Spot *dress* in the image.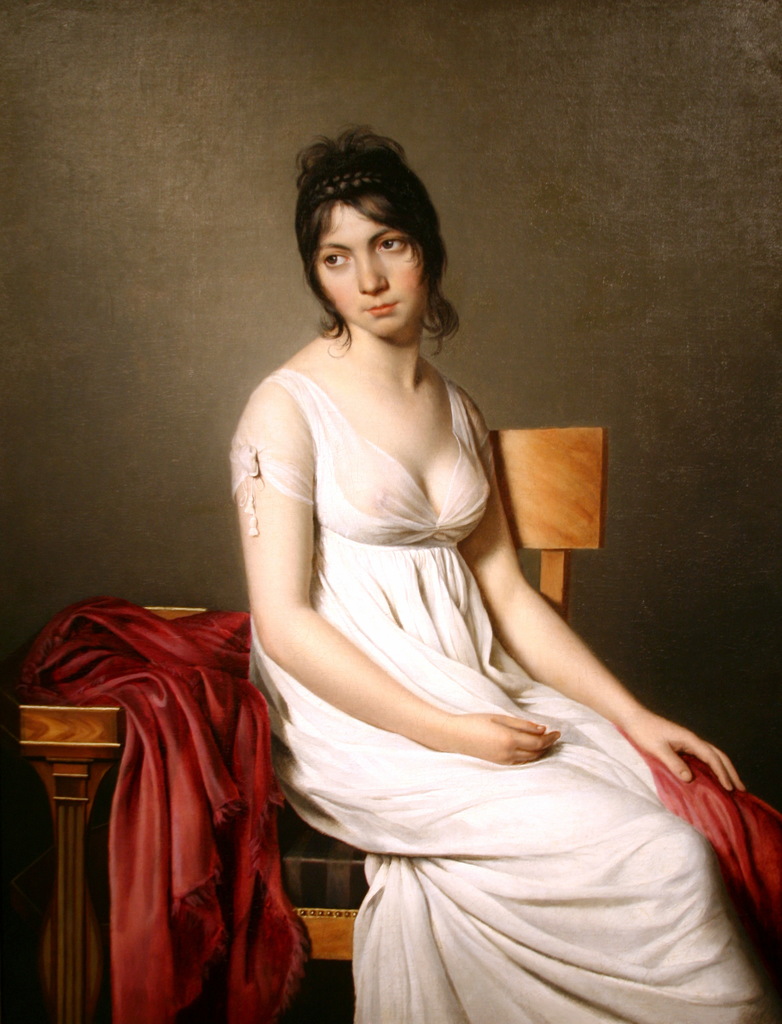
*dress* found at left=231, top=372, right=770, bottom=1023.
